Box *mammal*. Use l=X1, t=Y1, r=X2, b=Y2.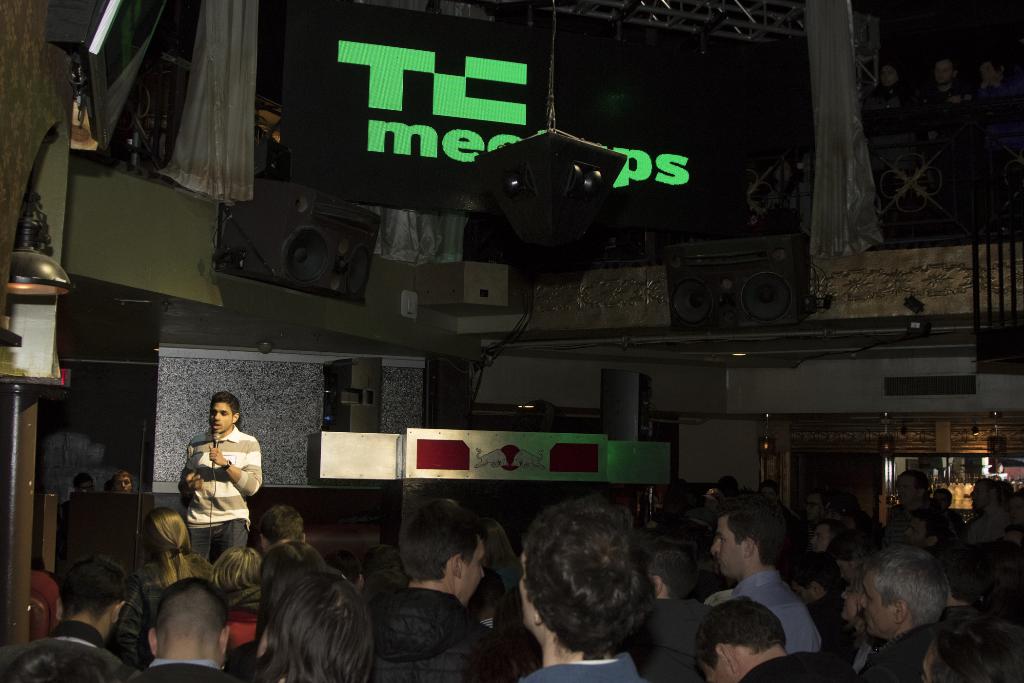
l=112, t=472, r=132, b=494.
